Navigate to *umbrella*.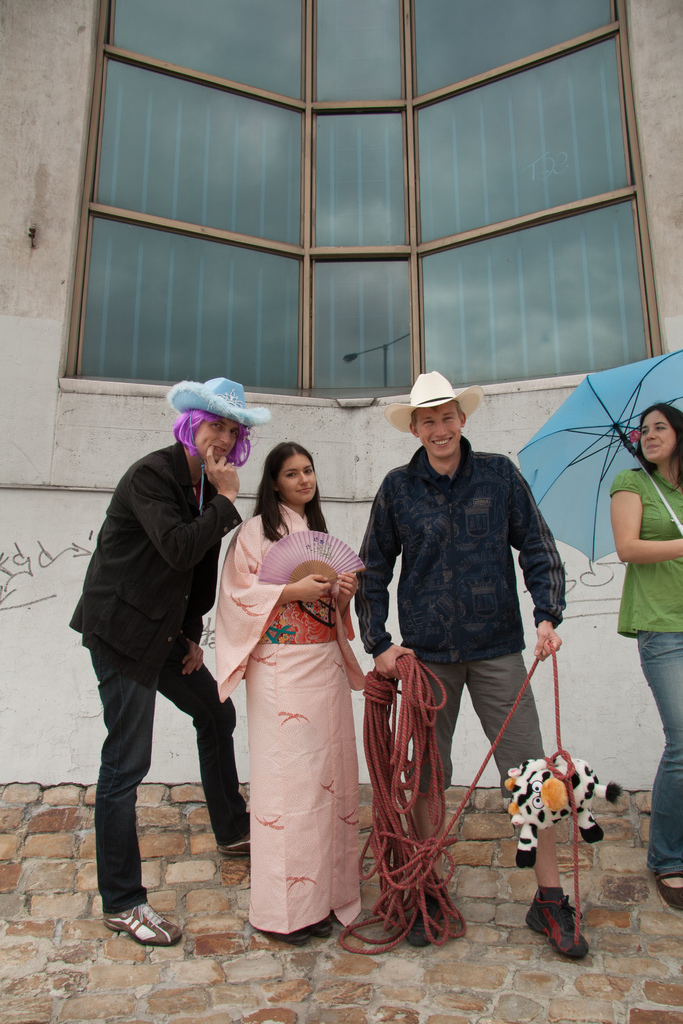
Navigation target: rect(514, 349, 682, 562).
